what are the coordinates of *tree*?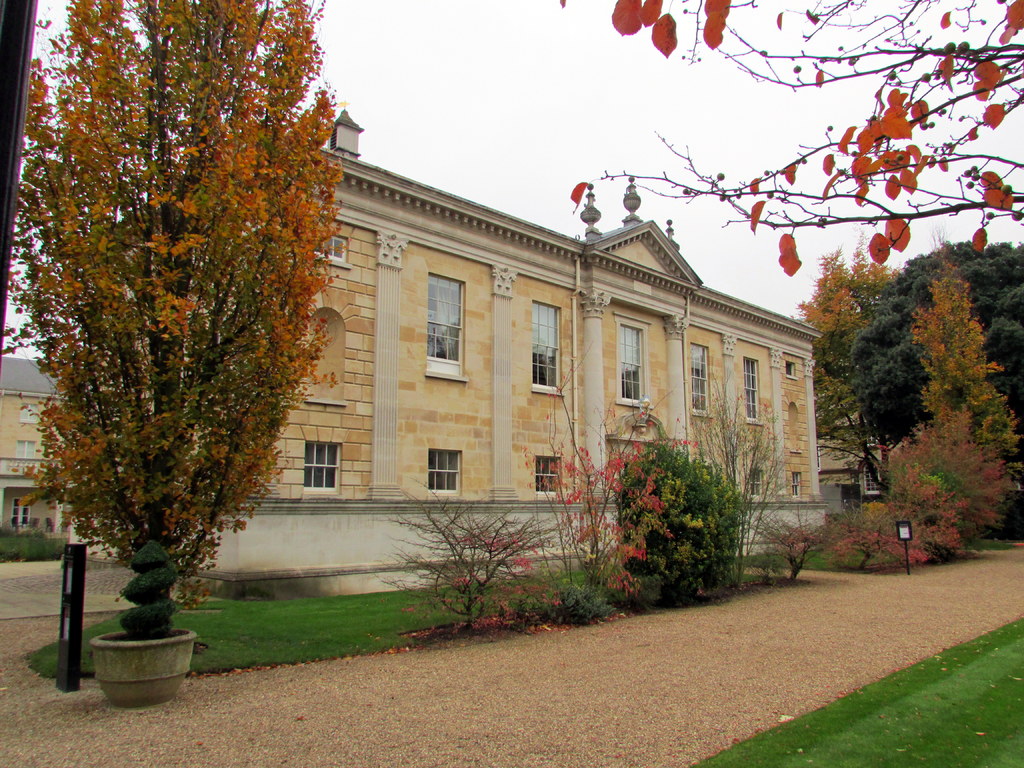
<region>11, 12, 339, 651</region>.
